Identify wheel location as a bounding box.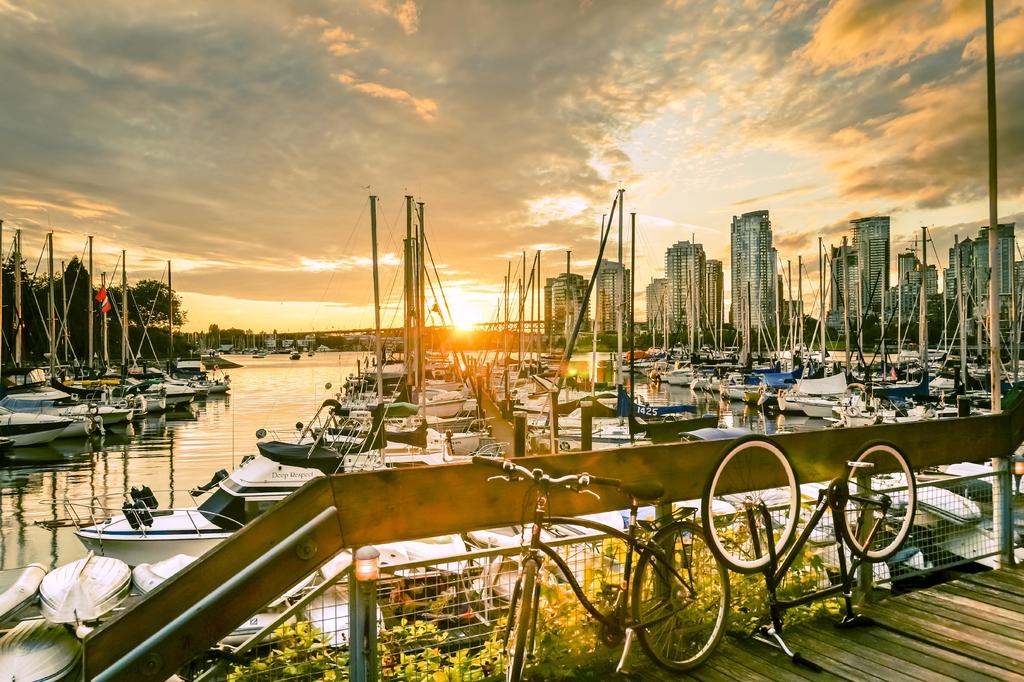
detection(505, 562, 536, 681).
